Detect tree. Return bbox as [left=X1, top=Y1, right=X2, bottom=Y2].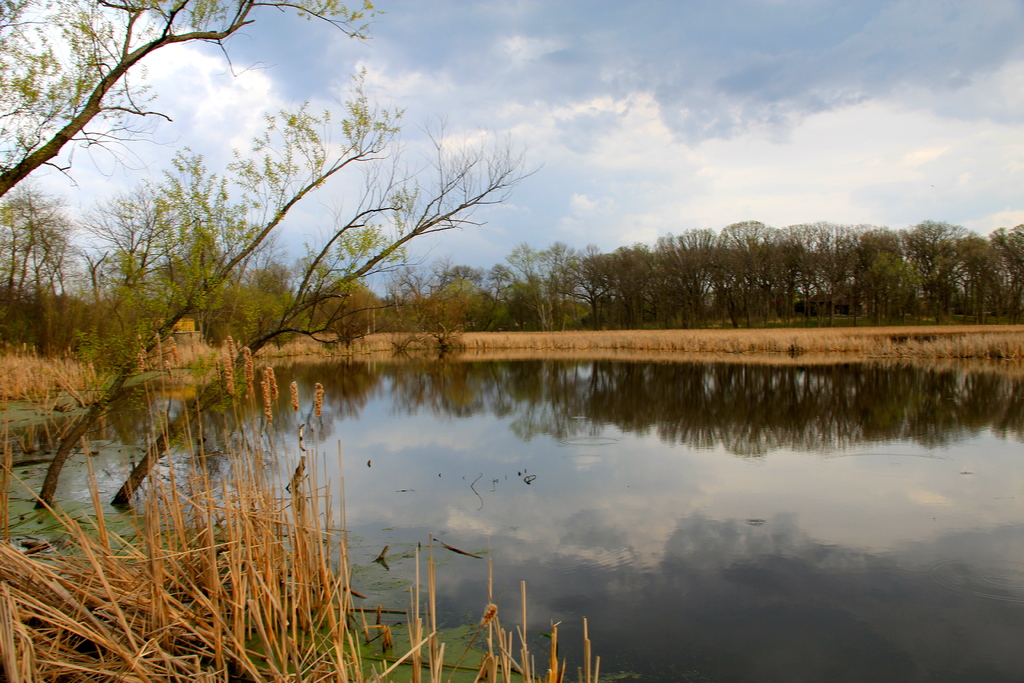
[left=435, top=258, right=497, bottom=325].
